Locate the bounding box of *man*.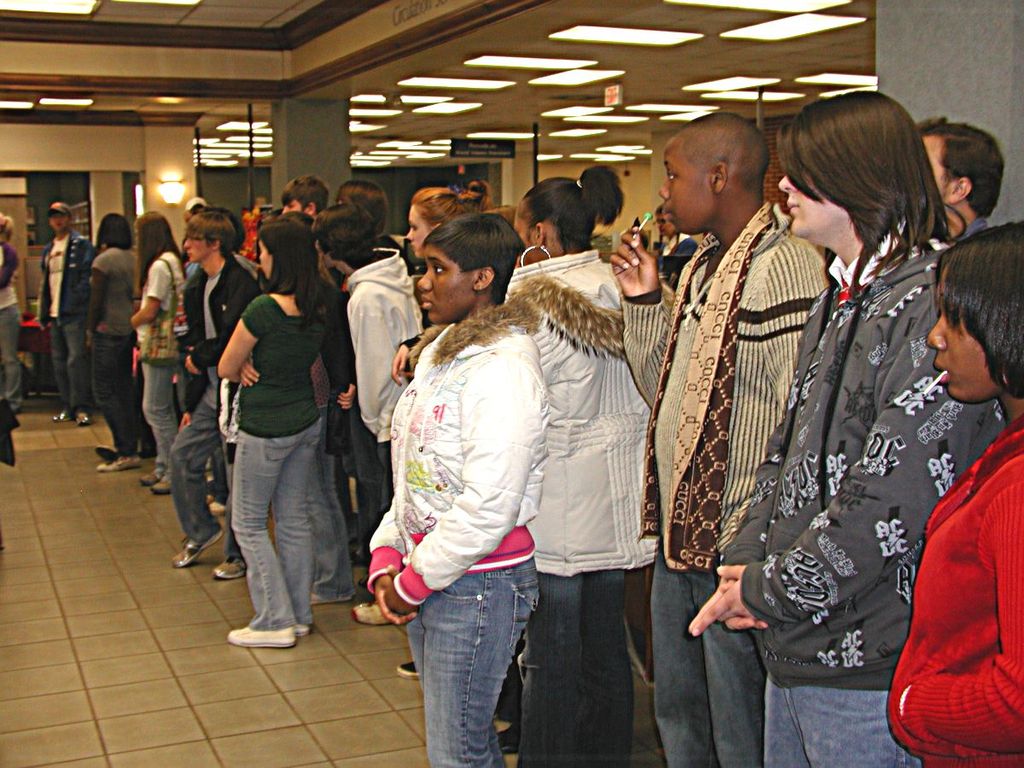
Bounding box: crop(282, 172, 334, 217).
